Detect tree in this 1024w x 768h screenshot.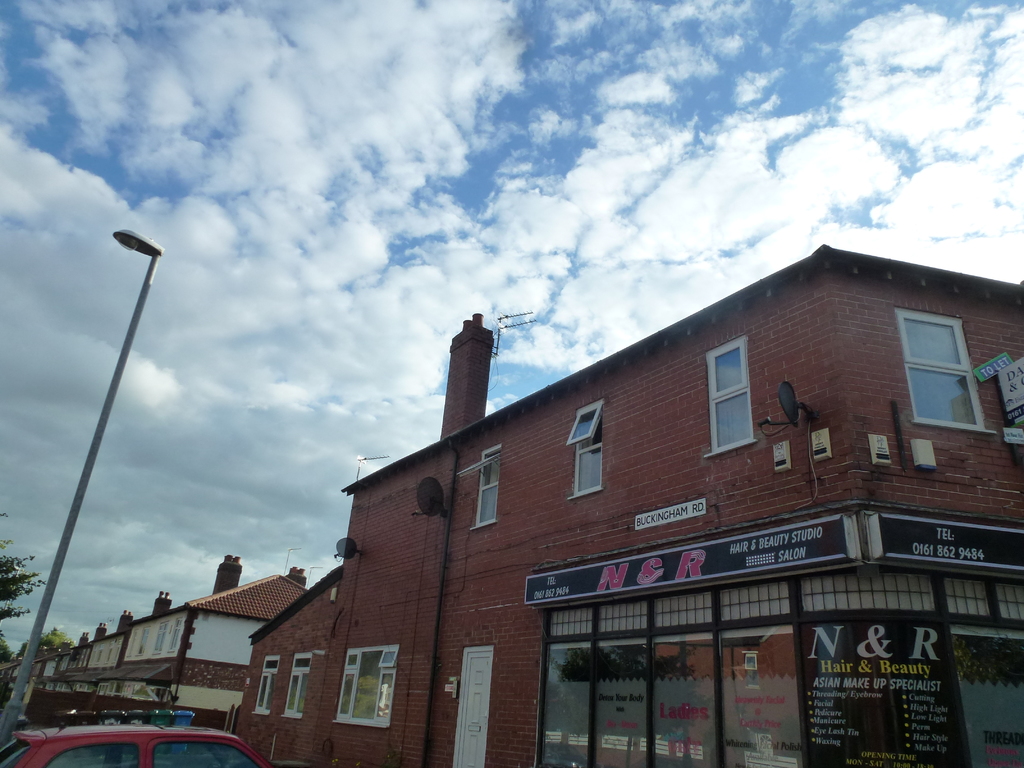
Detection: box=[15, 631, 78, 662].
